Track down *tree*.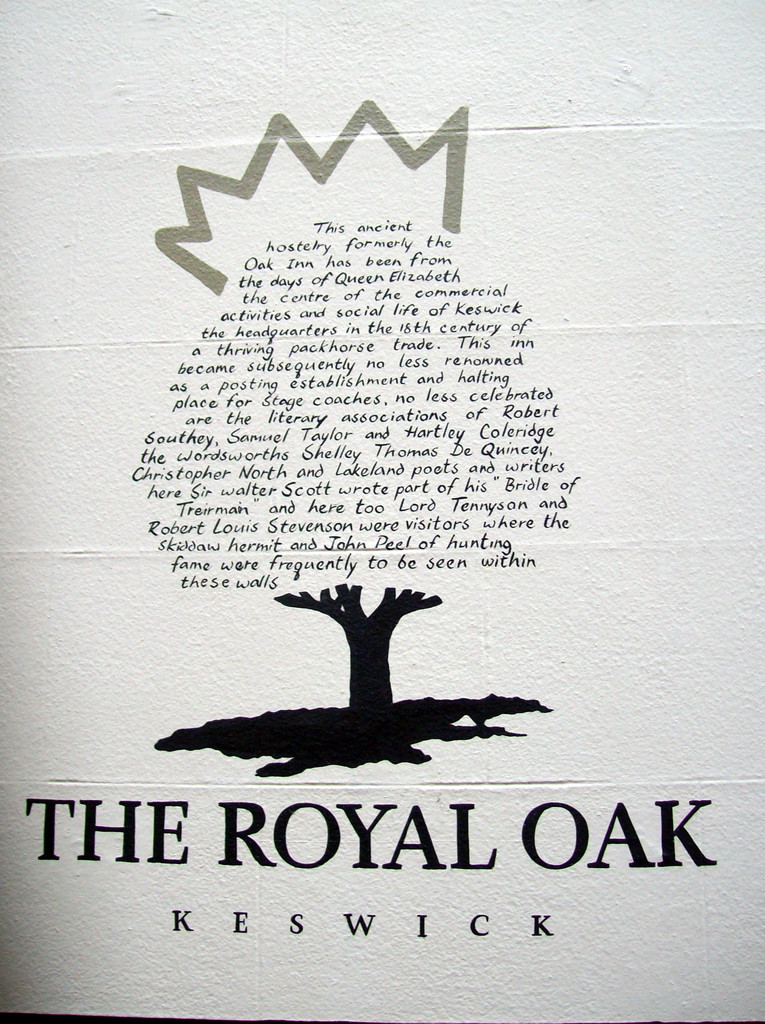
Tracked to box=[131, 223, 579, 735].
